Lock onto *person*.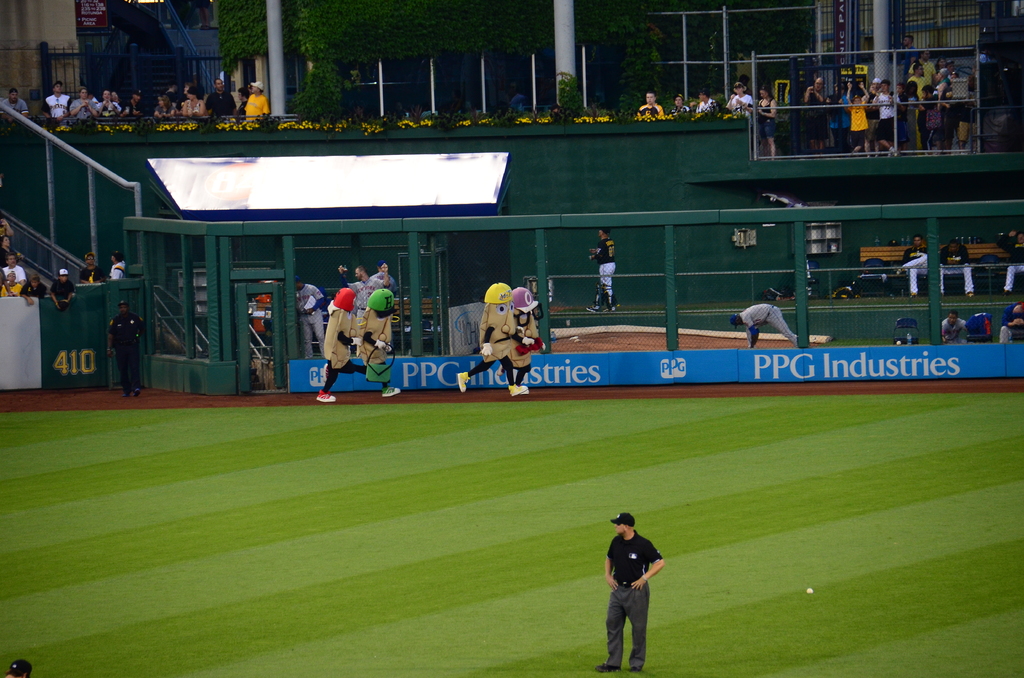
Locked: left=40, top=79, right=74, bottom=123.
